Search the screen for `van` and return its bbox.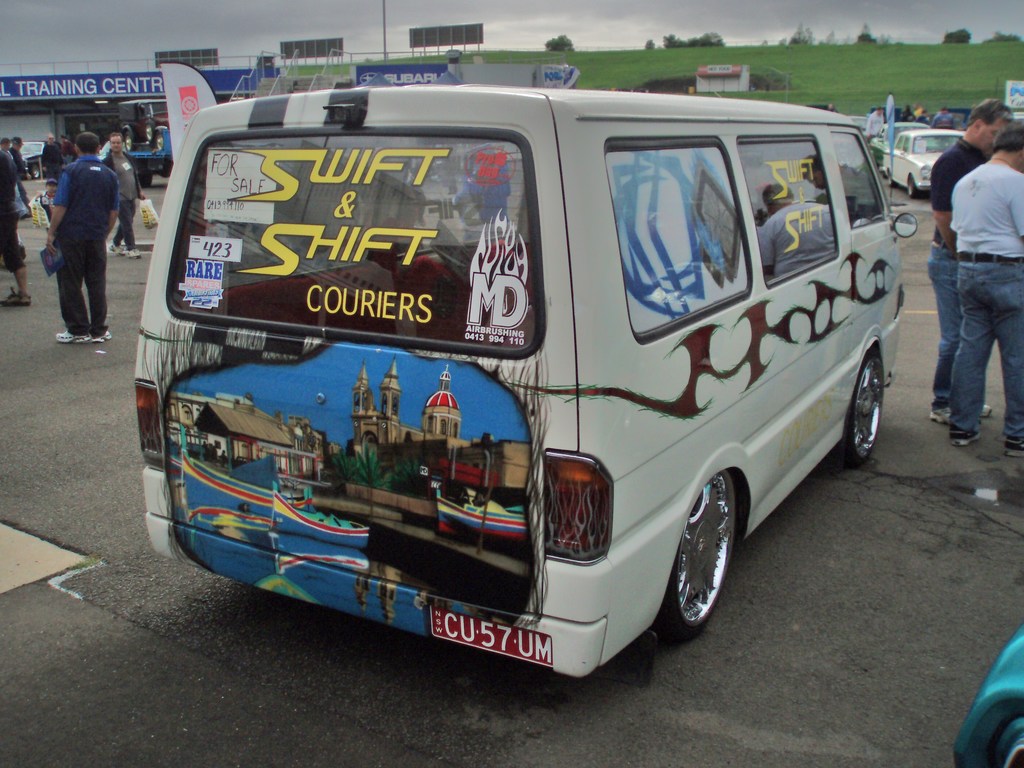
Found: 129 83 921 682.
